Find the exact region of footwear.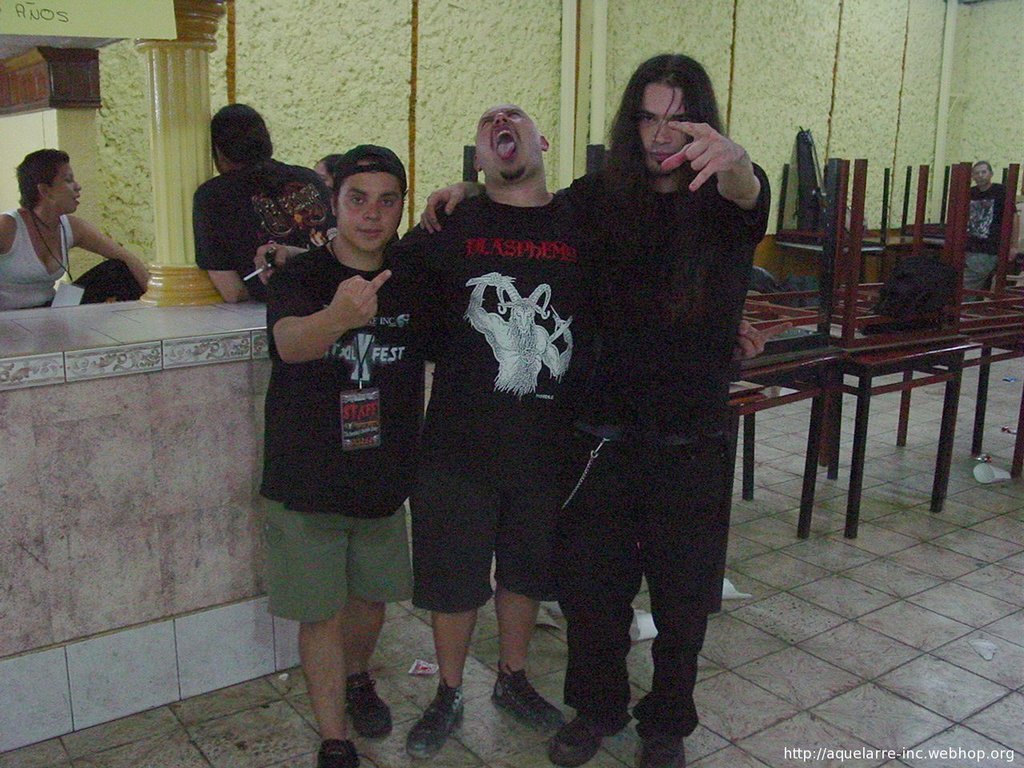
Exact region: 346:670:396:738.
